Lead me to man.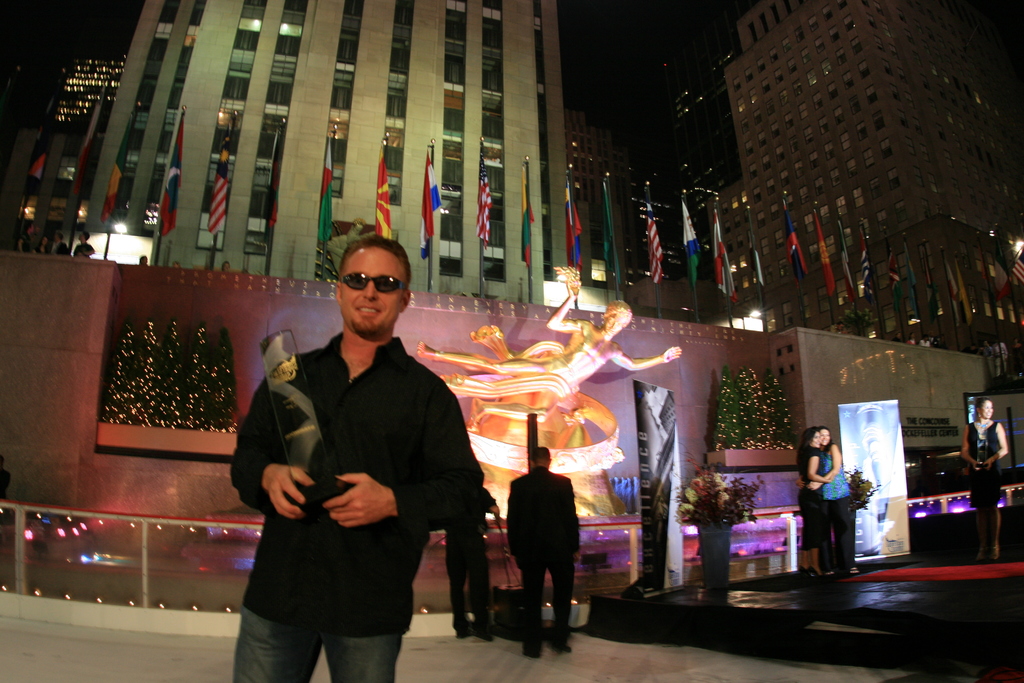
Lead to (x1=504, y1=447, x2=581, y2=659).
